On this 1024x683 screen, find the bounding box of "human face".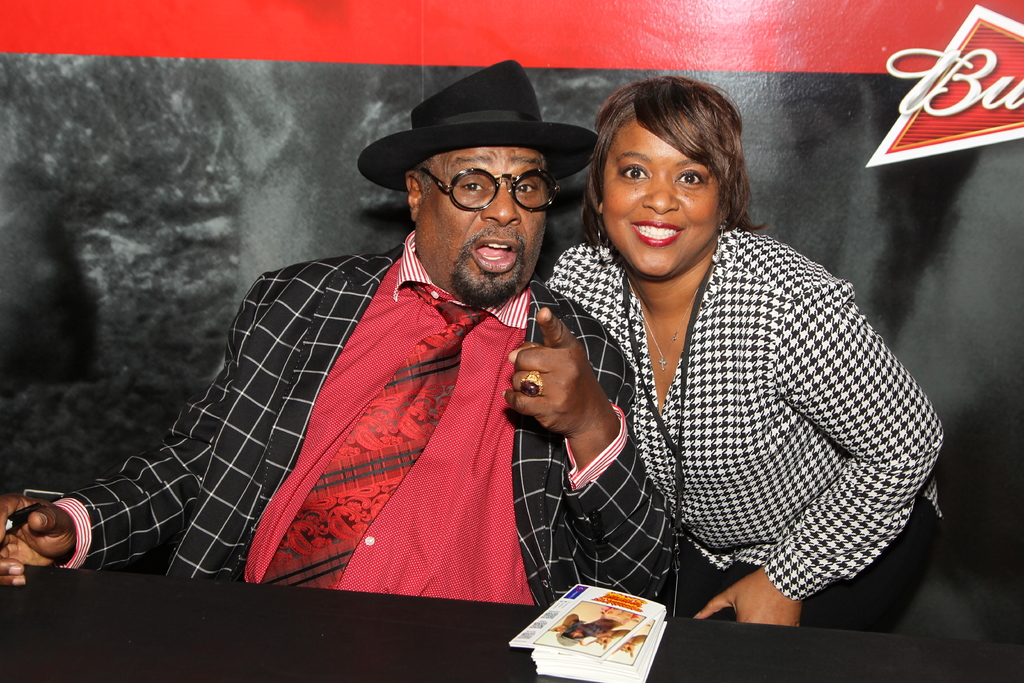
Bounding box: l=425, t=147, r=545, b=299.
